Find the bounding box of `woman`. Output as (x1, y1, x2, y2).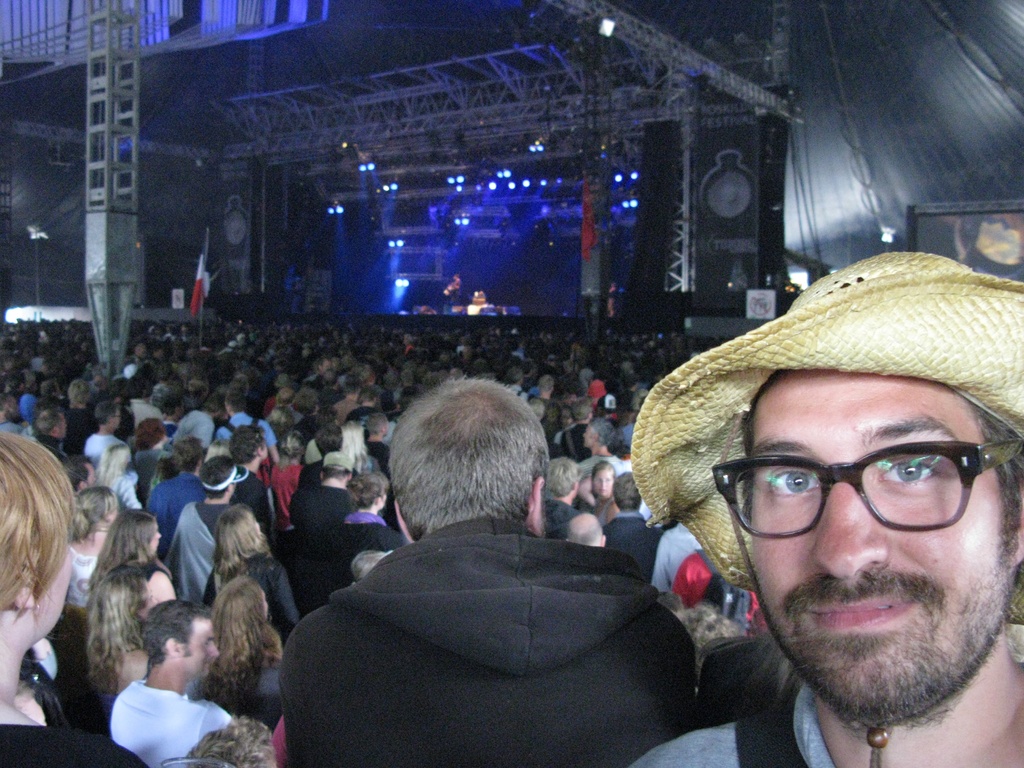
(84, 563, 163, 722).
